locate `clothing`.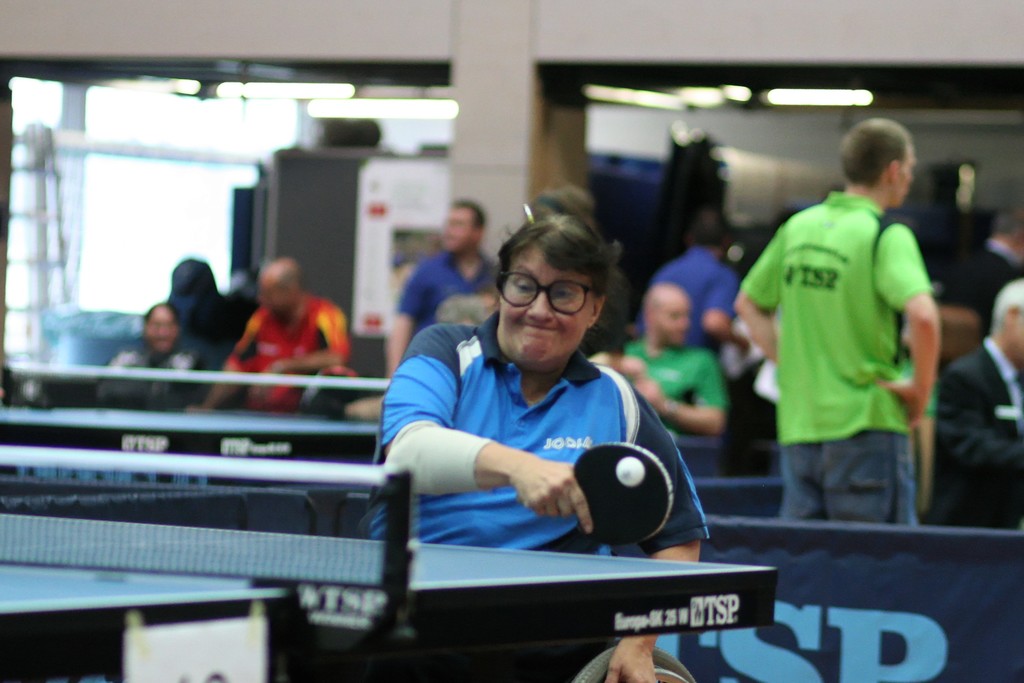
Bounding box: (751,164,940,528).
